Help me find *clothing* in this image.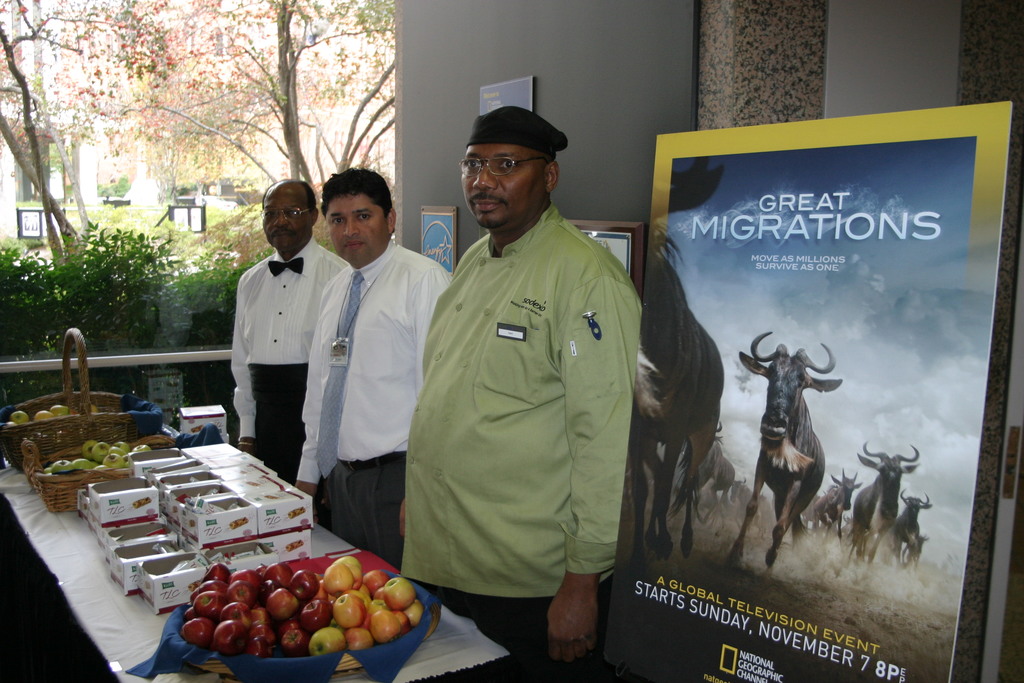
Found it: box(220, 229, 346, 483).
